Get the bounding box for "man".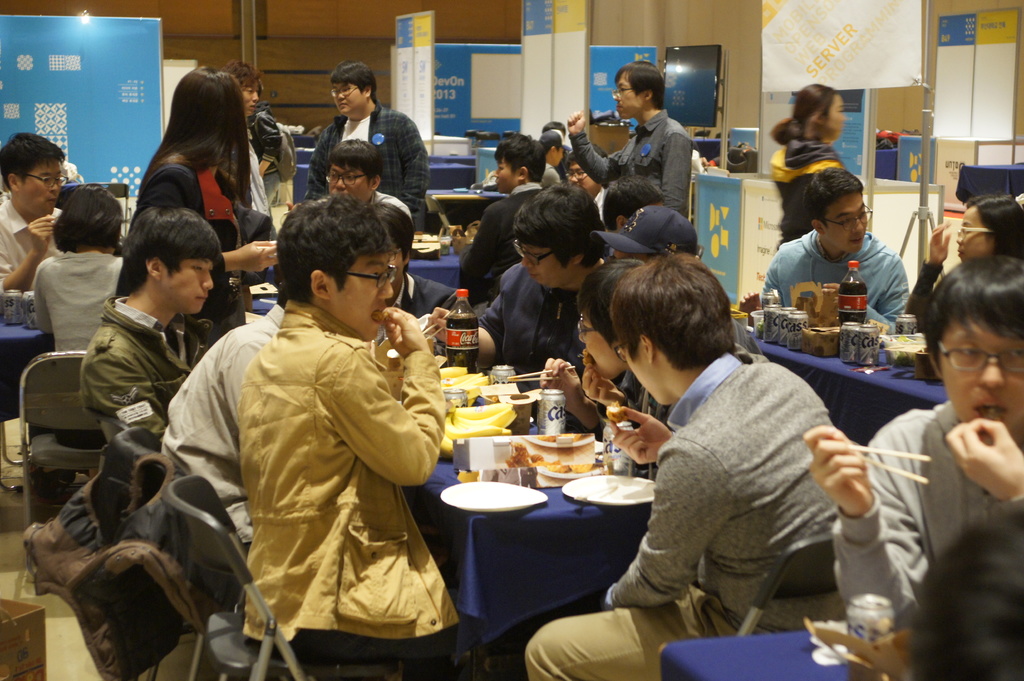
crop(0, 132, 67, 287).
